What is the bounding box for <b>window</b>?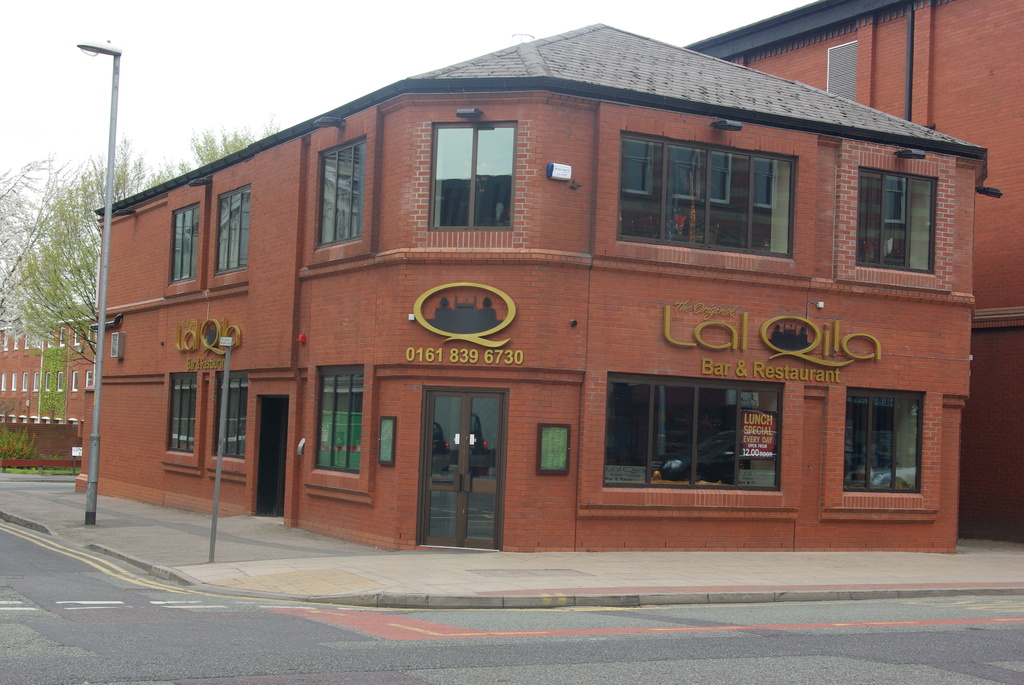
bbox=(604, 372, 785, 491).
